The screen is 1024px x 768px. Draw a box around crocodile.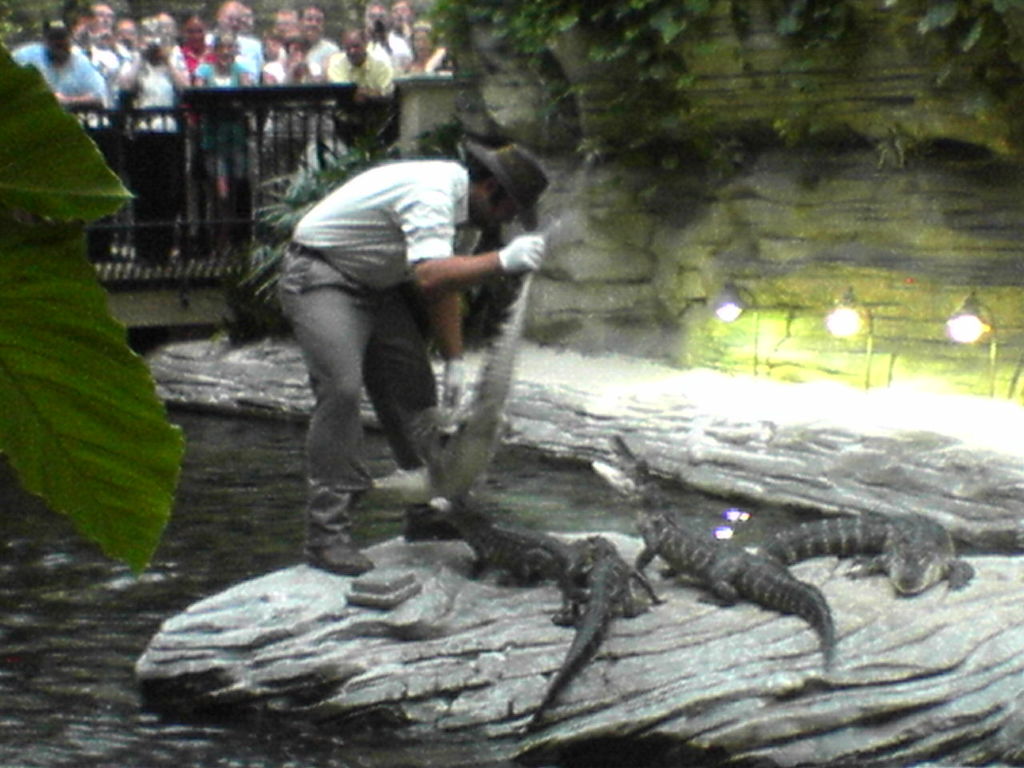
(366, 222, 548, 500).
